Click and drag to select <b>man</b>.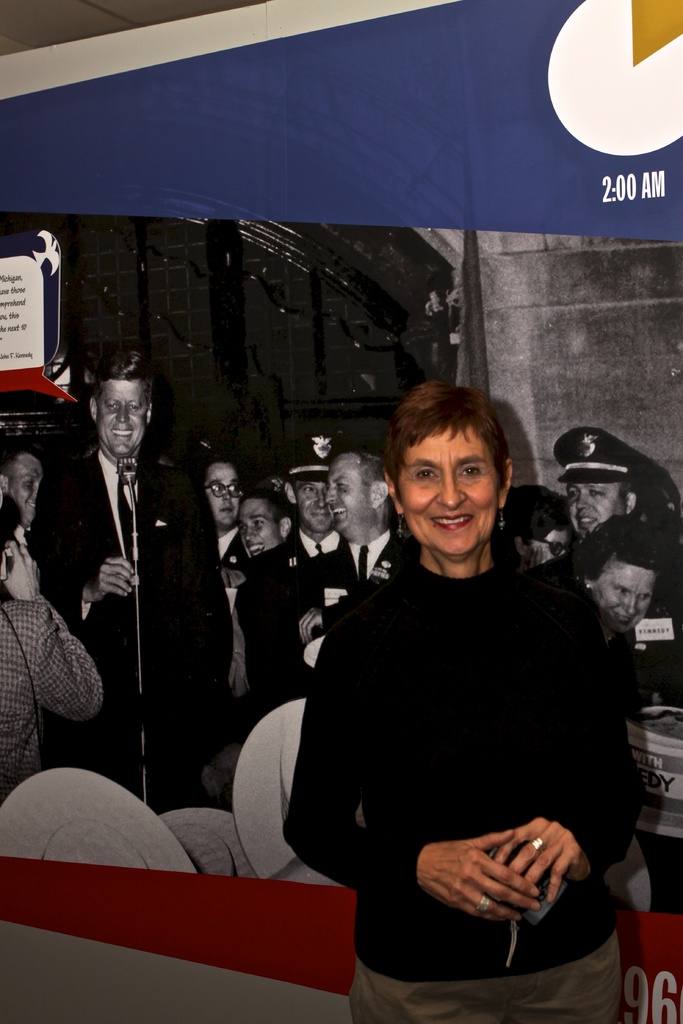
Selection: detection(242, 491, 268, 543).
